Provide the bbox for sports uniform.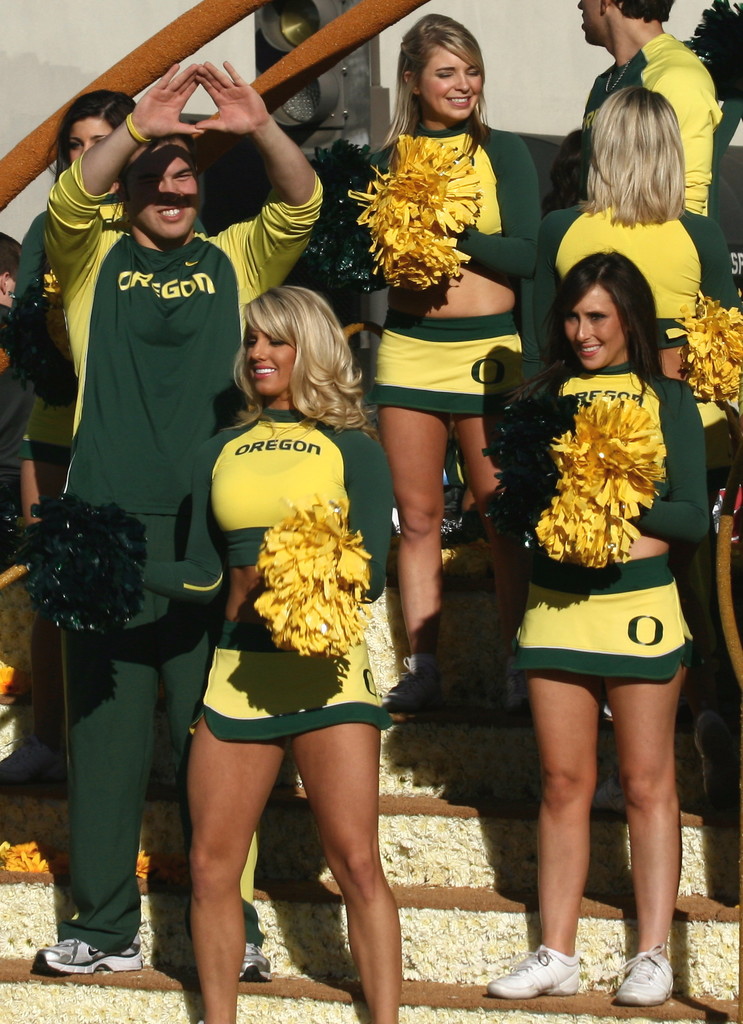
(left=0, top=27, right=742, bottom=950).
